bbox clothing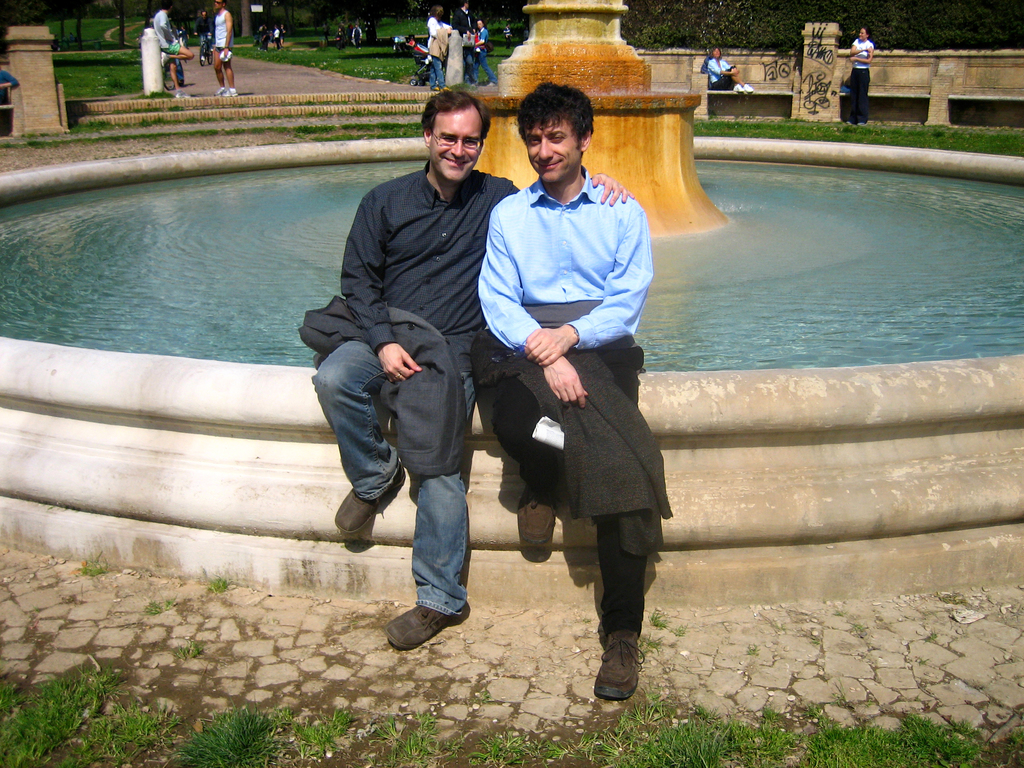
<region>309, 164, 518, 602</region>
